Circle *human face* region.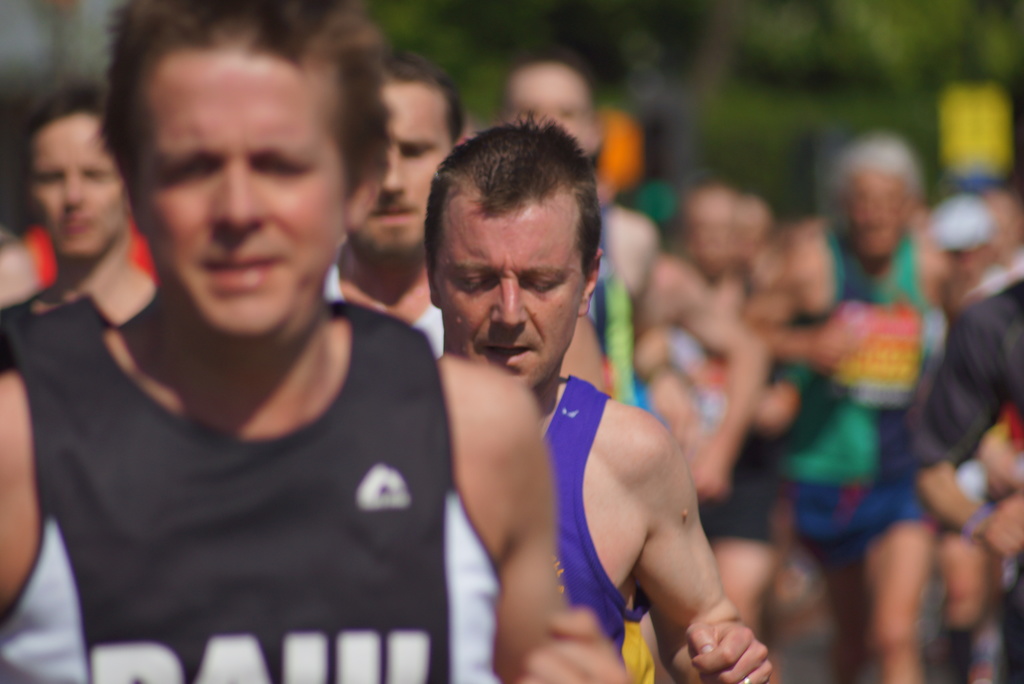
Region: 507, 69, 593, 148.
